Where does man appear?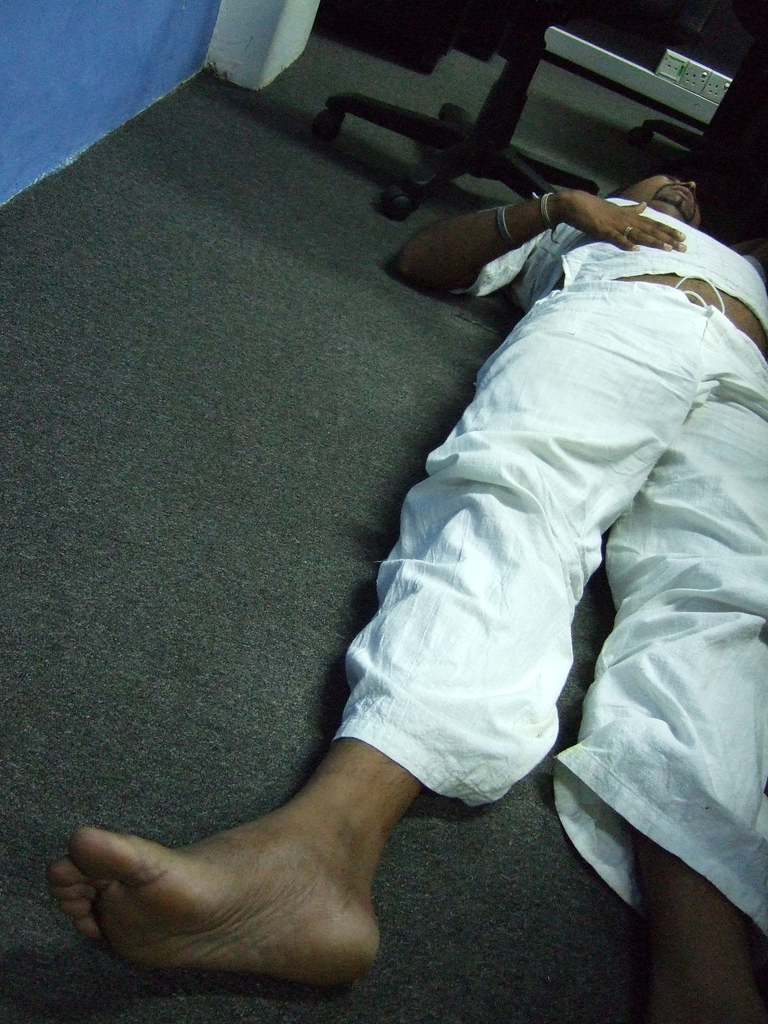
Appears at (33, 168, 767, 1023).
